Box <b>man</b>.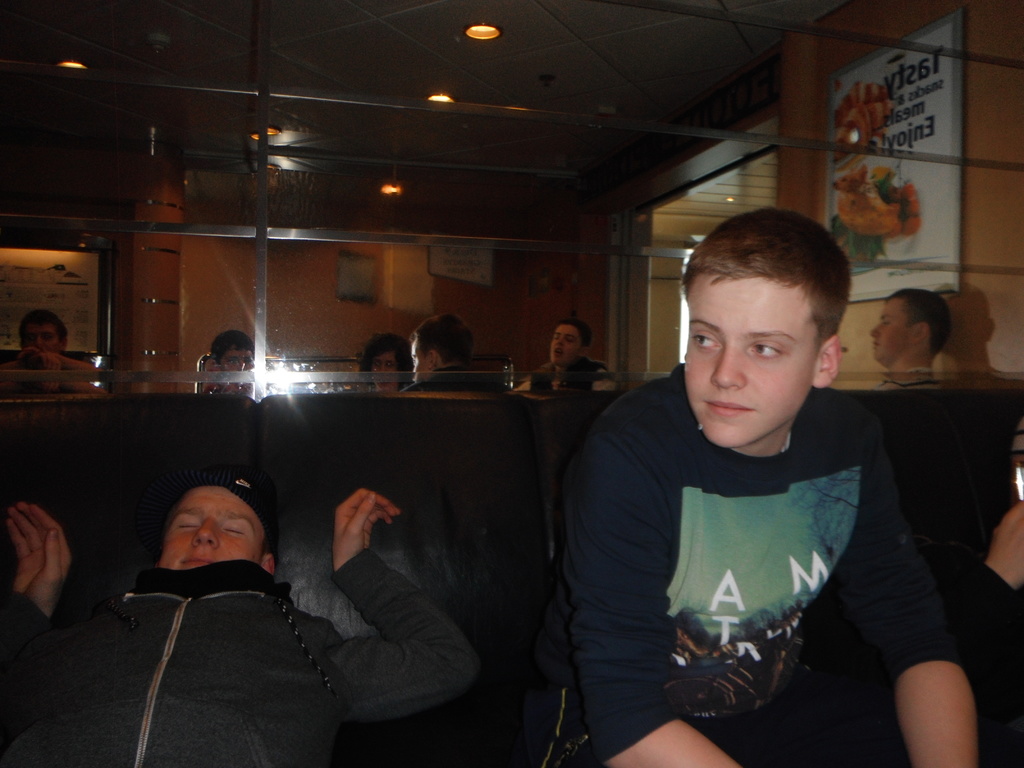
(x1=870, y1=289, x2=959, y2=395).
